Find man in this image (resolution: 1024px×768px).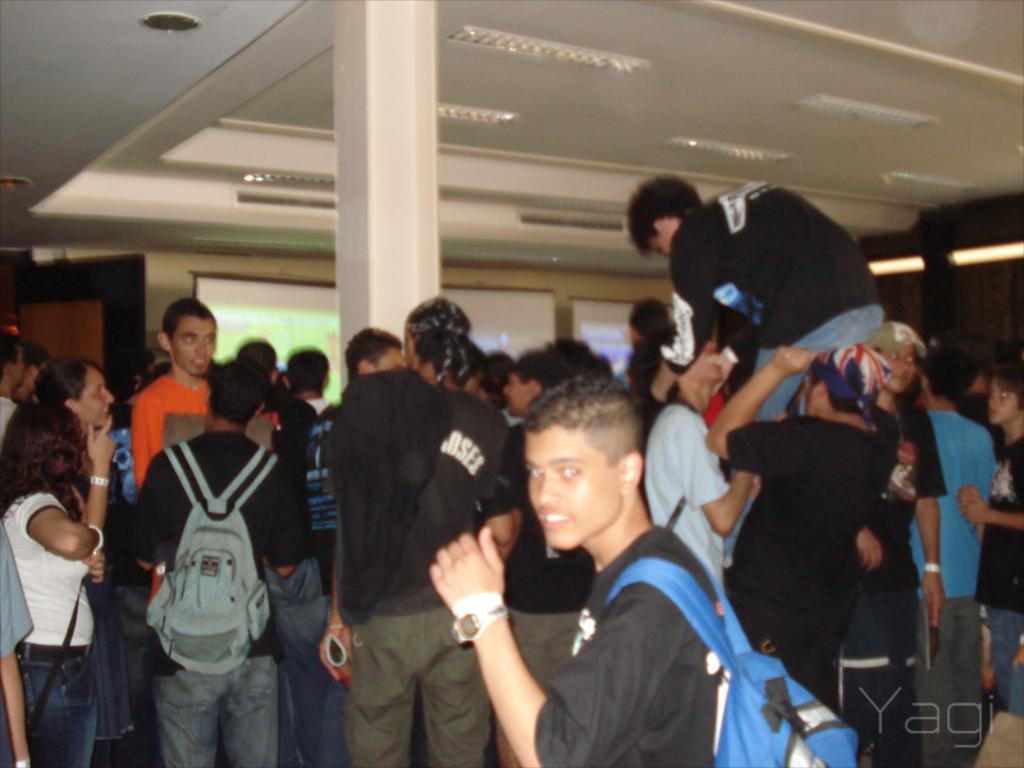
crop(134, 349, 319, 767).
